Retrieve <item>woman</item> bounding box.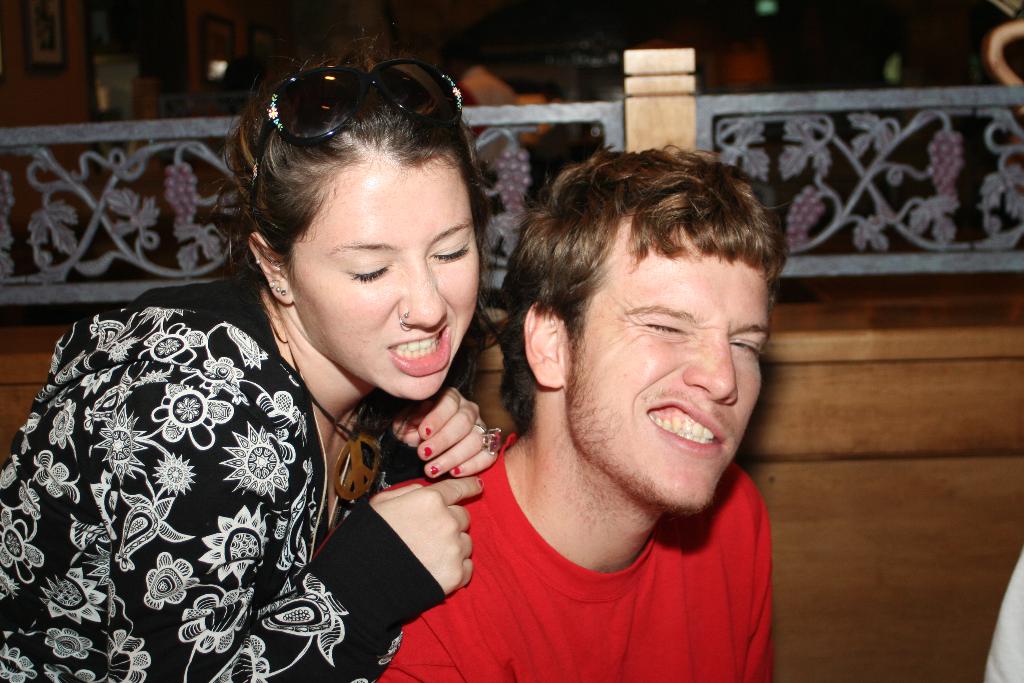
Bounding box: box=[0, 36, 511, 682].
